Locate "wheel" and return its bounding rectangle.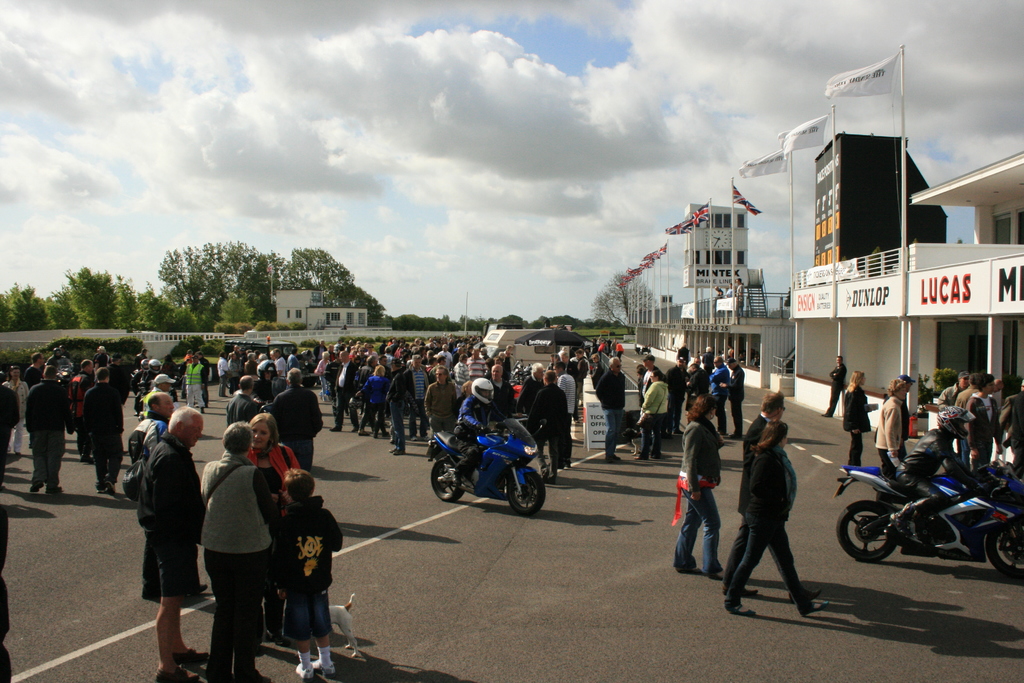
pyautogui.locateOnScreen(492, 464, 554, 523).
